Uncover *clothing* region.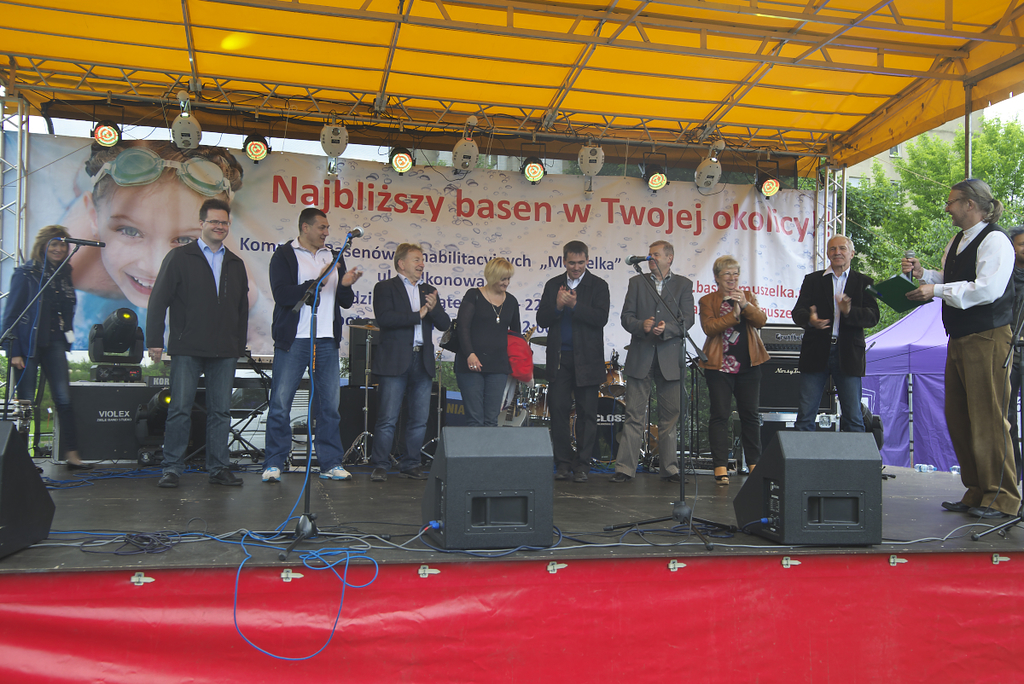
Uncovered: (793,270,876,437).
